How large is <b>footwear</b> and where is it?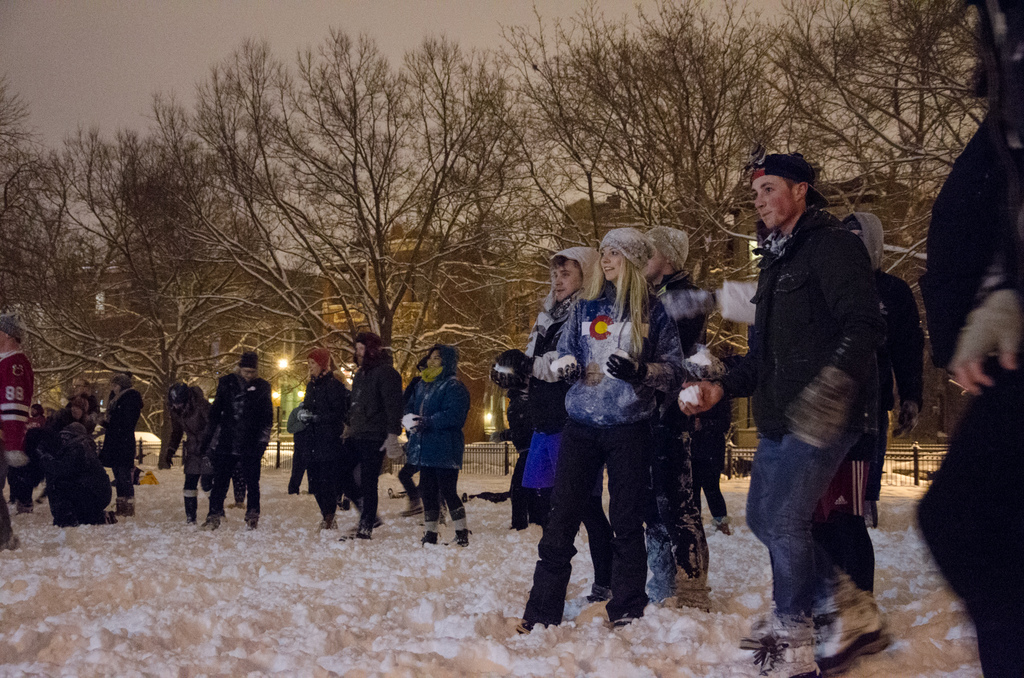
Bounding box: 442 527 471 546.
